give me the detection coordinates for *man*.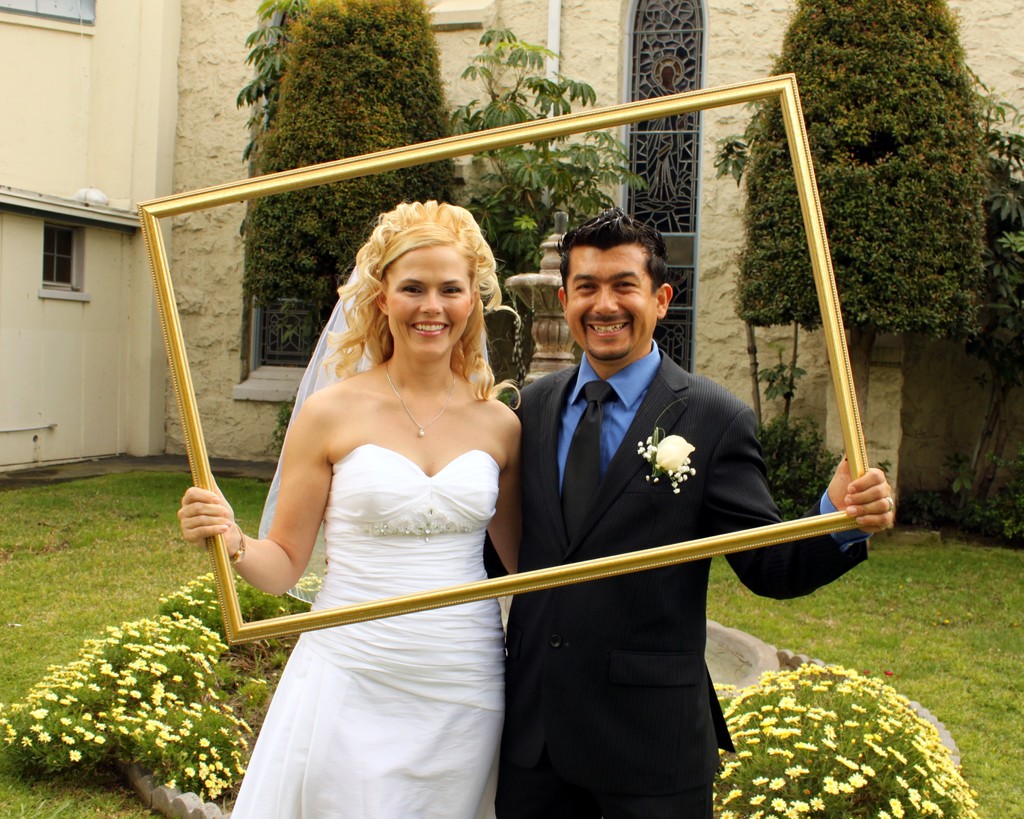
(490, 212, 899, 818).
